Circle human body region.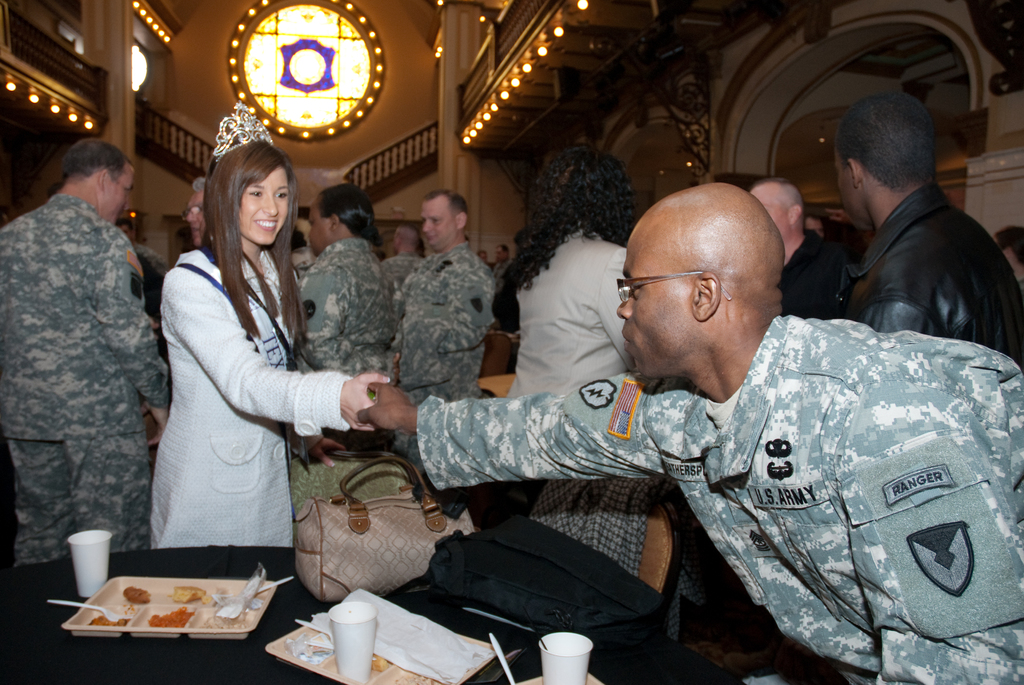
Region: rect(391, 190, 492, 475).
